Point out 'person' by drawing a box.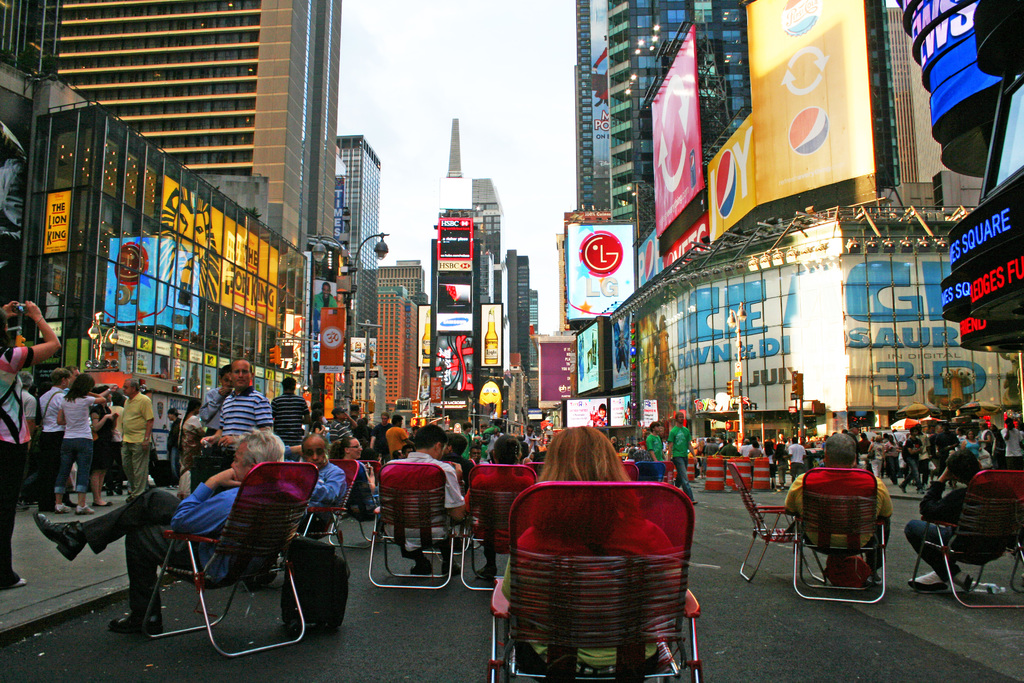
x1=378 y1=418 x2=468 y2=566.
